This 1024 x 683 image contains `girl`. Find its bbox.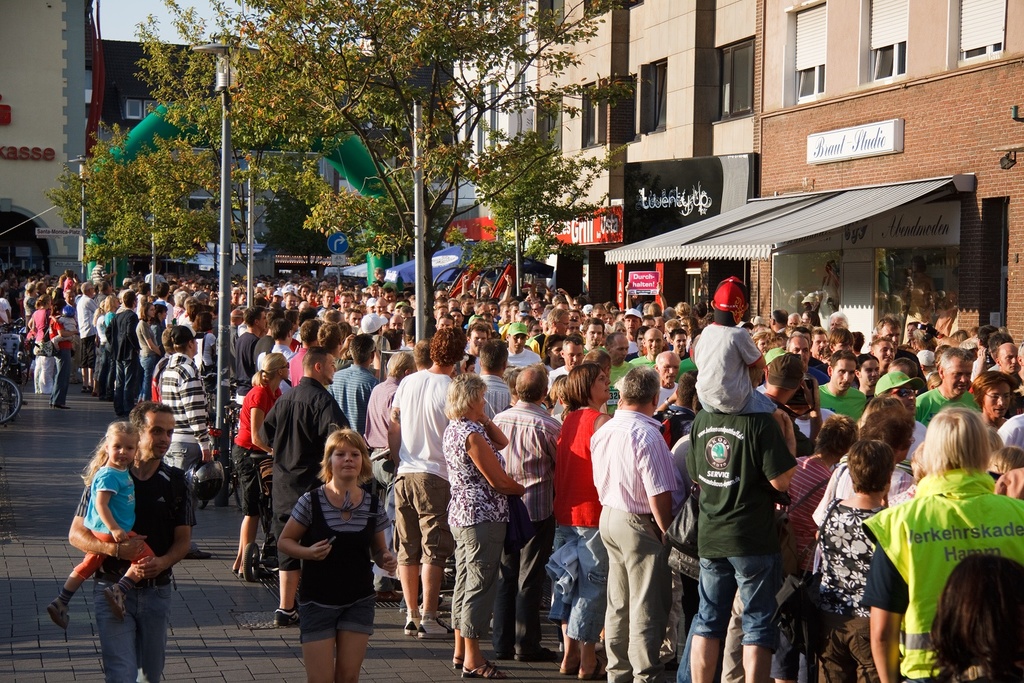
276,427,397,682.
